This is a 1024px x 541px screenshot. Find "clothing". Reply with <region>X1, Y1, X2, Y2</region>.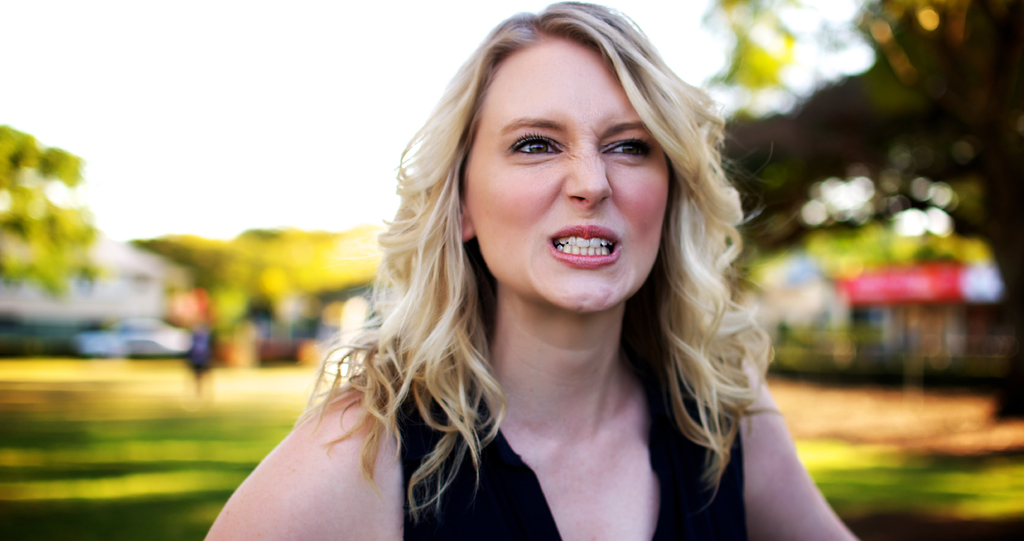
<region>399, 349, 748, 540</region>.
